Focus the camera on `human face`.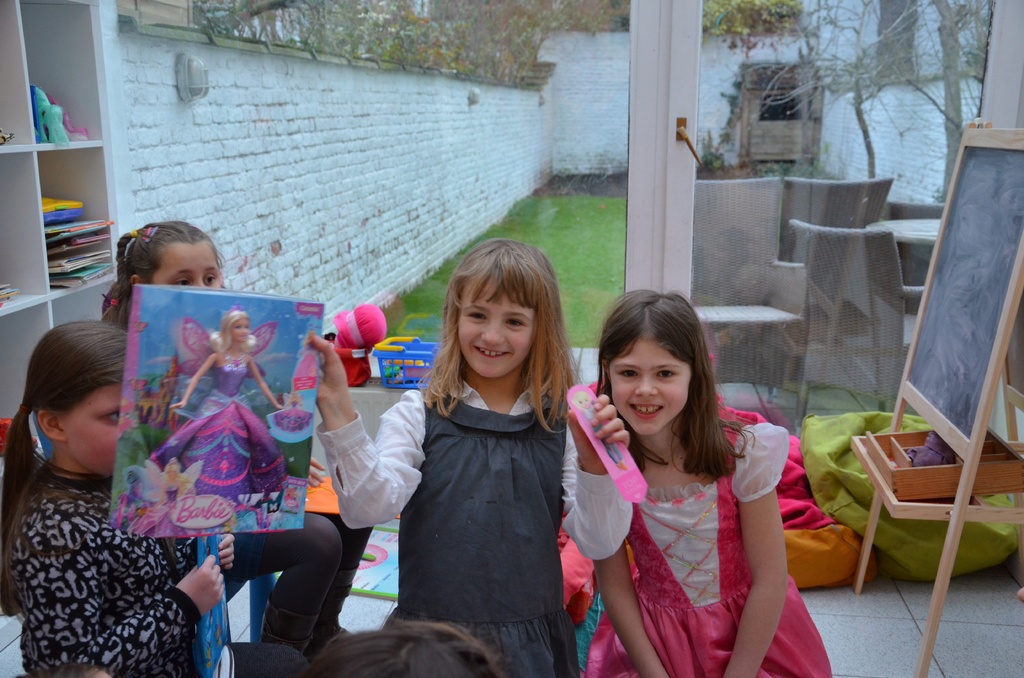
Focus region: region(458, 270, 543, 383).
